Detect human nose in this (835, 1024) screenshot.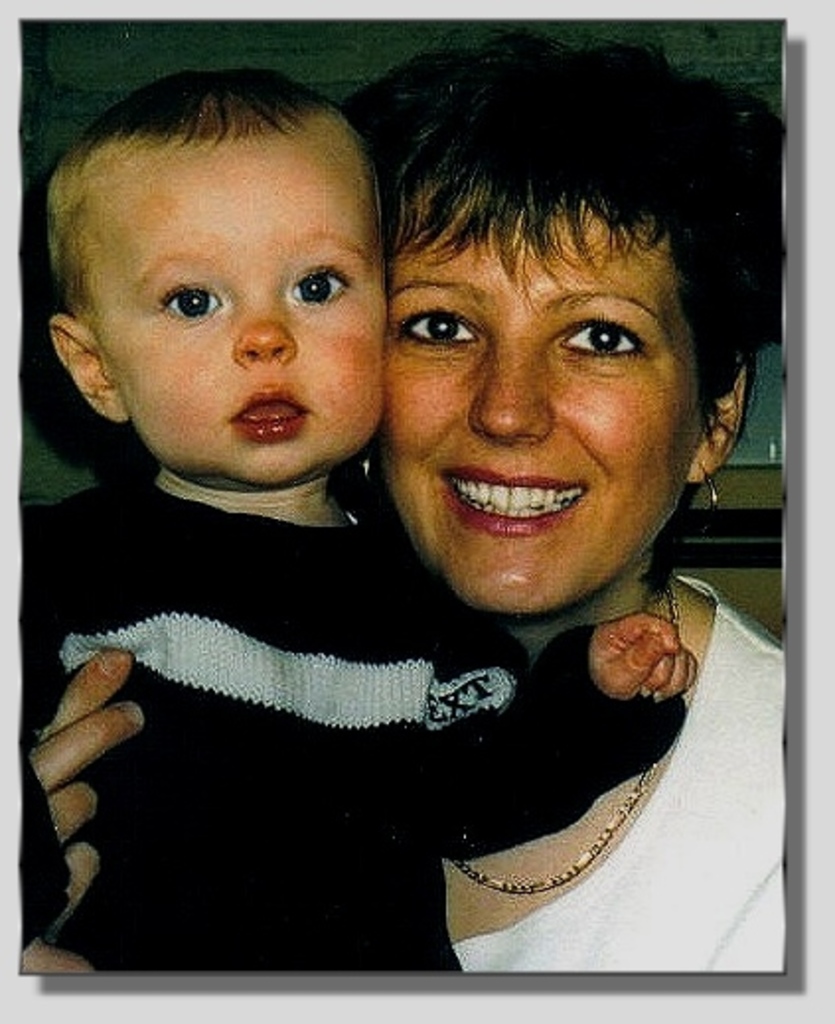
Detection: left=231, top=294, right=296, bottom=365.
